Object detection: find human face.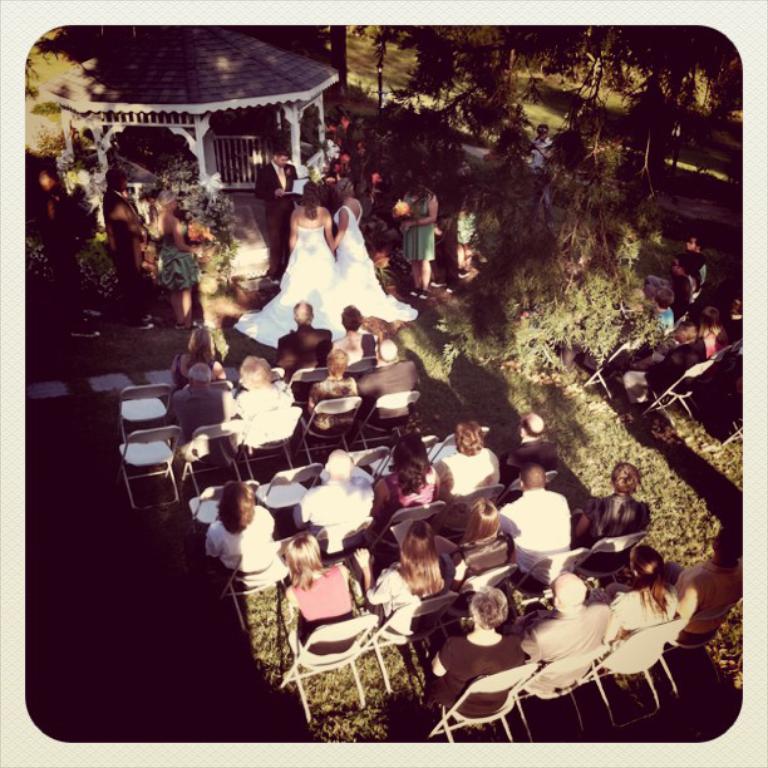
[left=537, top=128, right=545, bottom=142].
